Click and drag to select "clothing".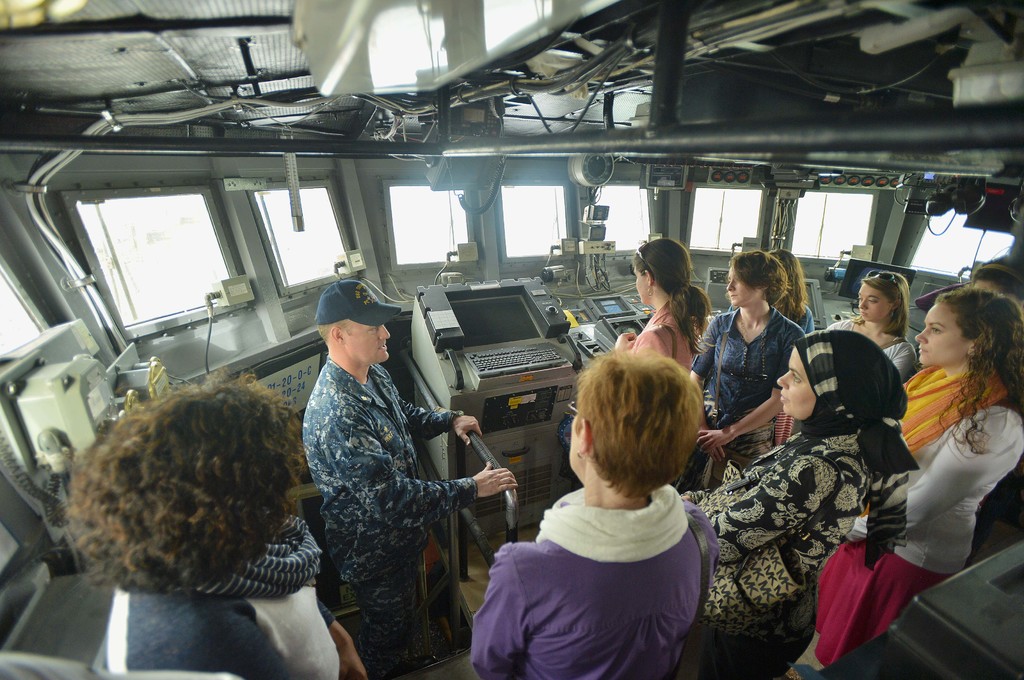
Selection: bbox=(704, 306, 806, 420).
